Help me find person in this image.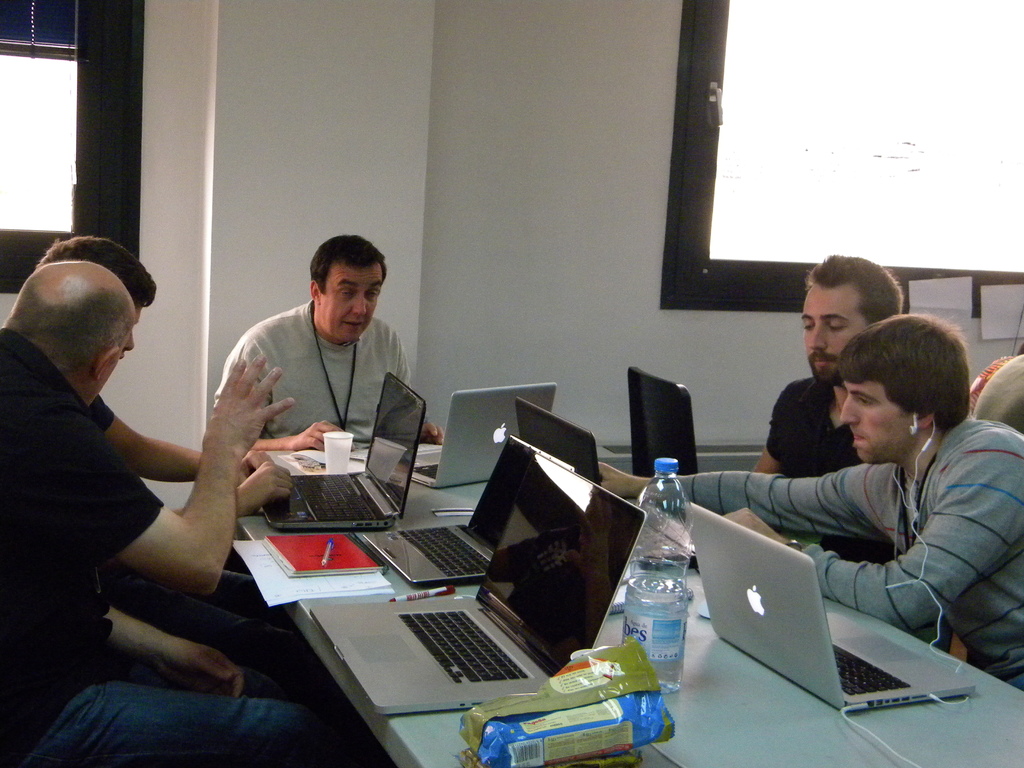
Found it: 15,236,340,675.
